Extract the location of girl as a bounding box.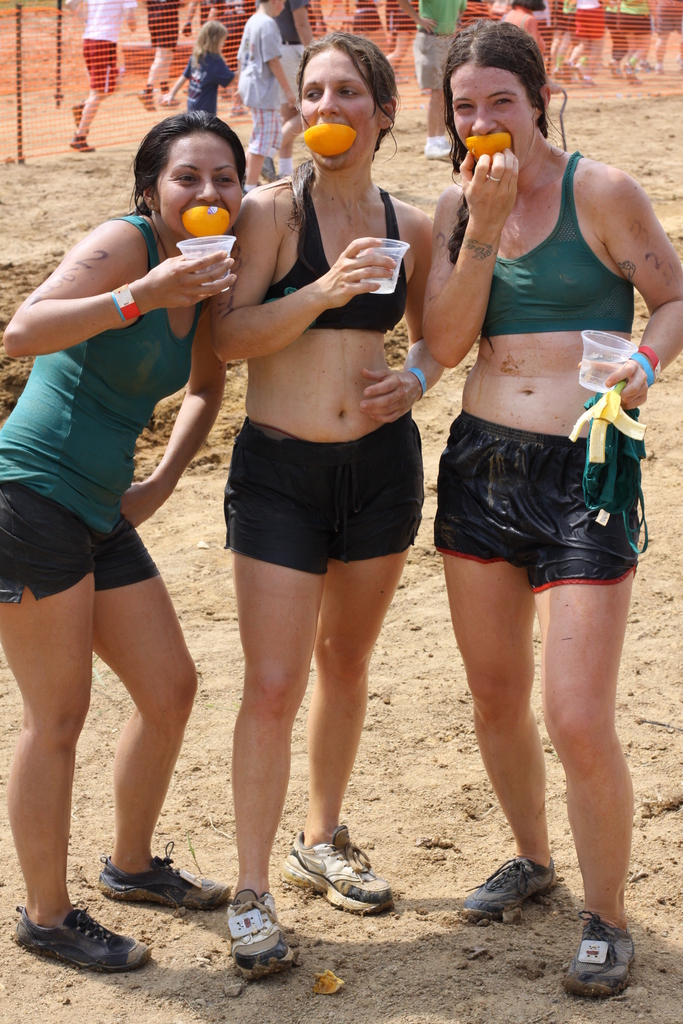
l=161, t=20, r=240, b=115.
